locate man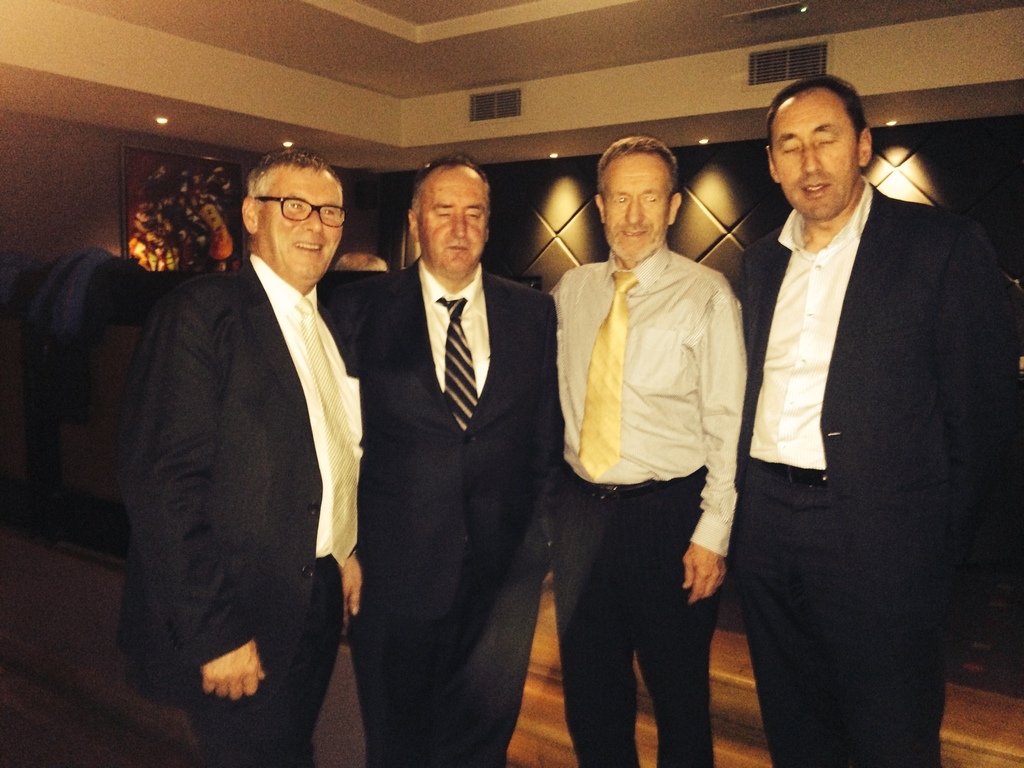
333,150,566,767
